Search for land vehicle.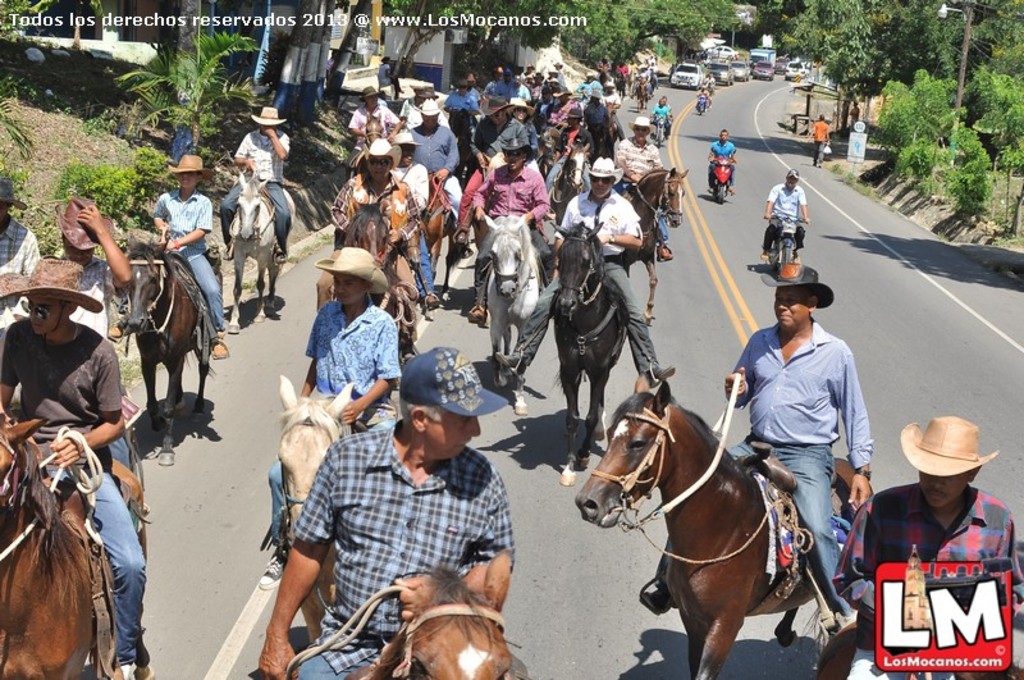
Found at <bbox>709, 158, 730, 202</bbox>.
